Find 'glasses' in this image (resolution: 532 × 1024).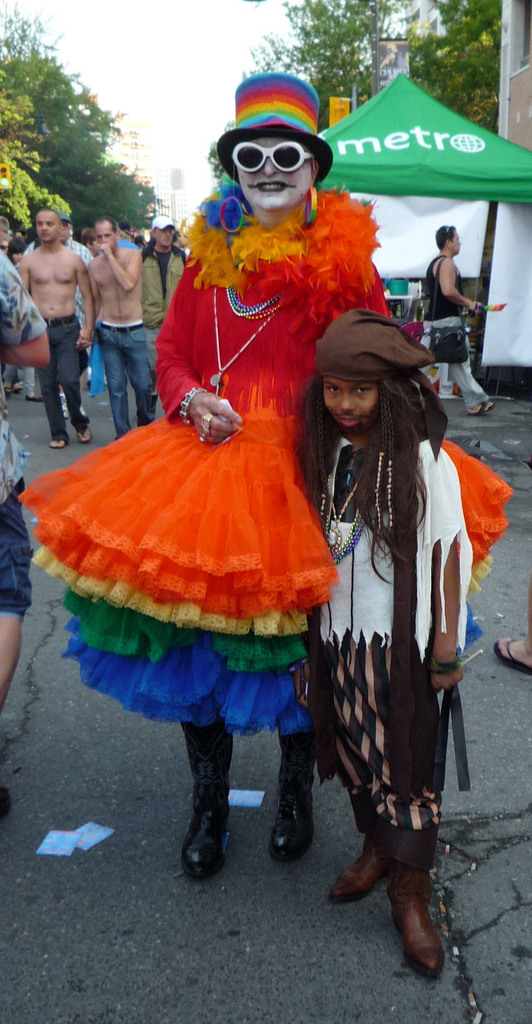
select_region(235, 142, 313, 174).
